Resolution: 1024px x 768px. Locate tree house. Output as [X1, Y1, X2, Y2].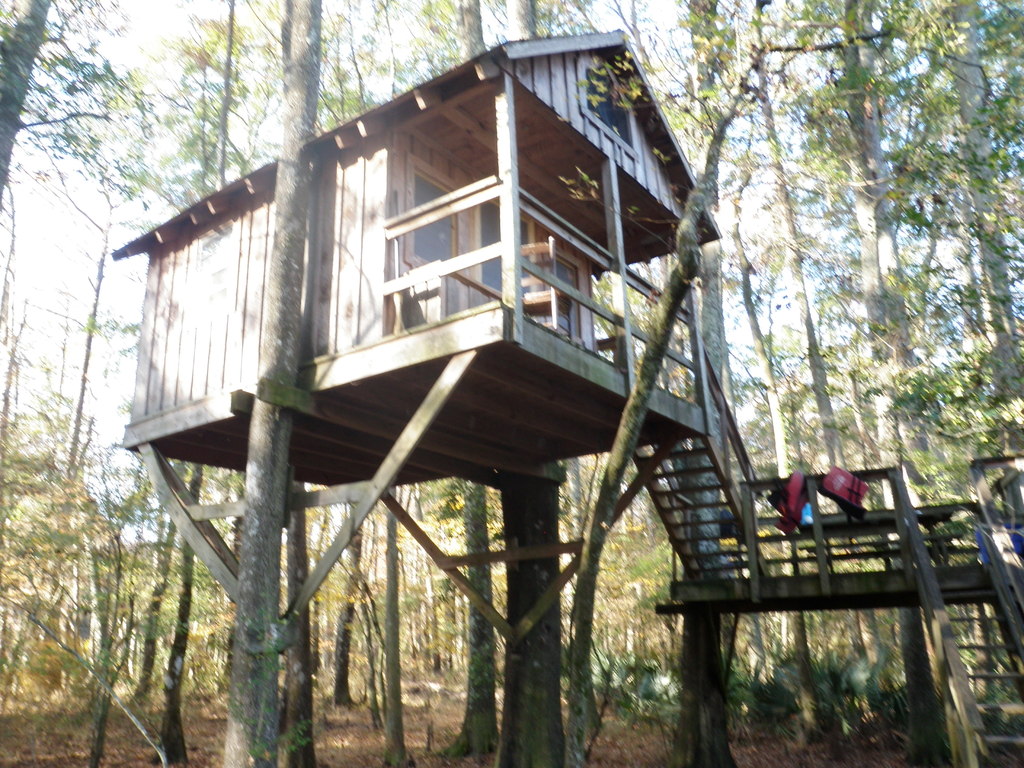
[109, 20, 1023, 767].
